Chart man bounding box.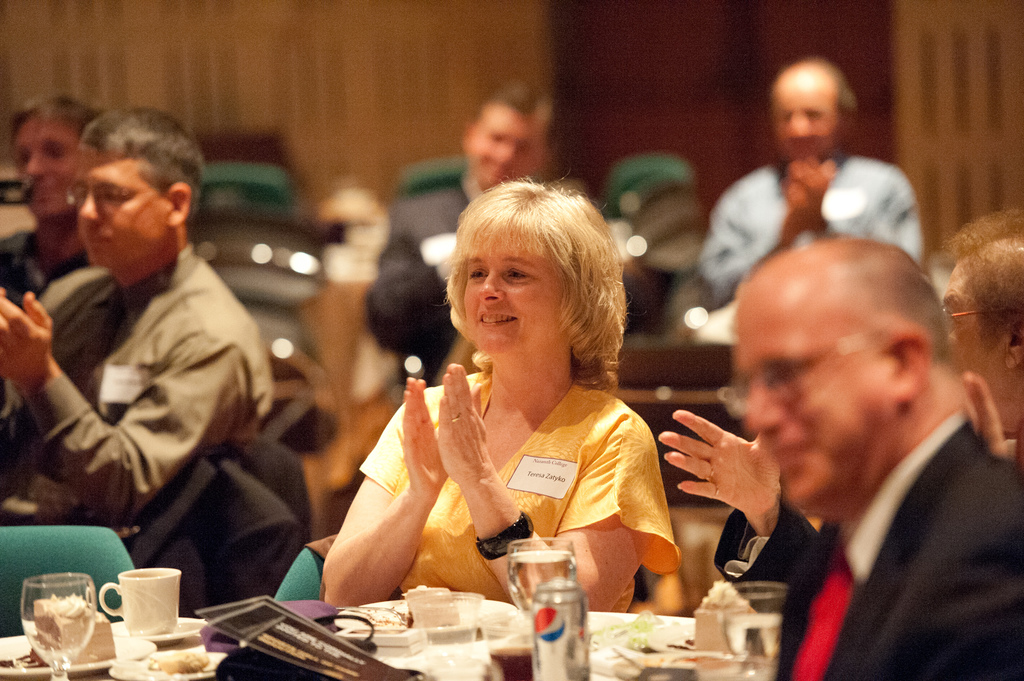
Charted: 651, 211, 1023, 607.
